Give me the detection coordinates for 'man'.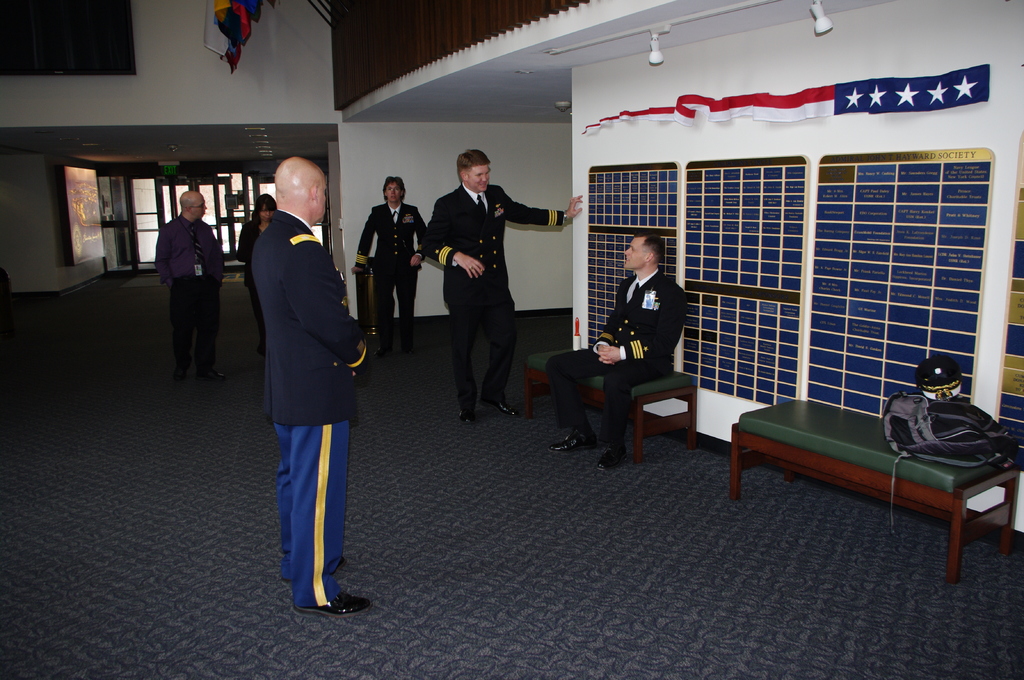
region(355, 177, 428, 360).
